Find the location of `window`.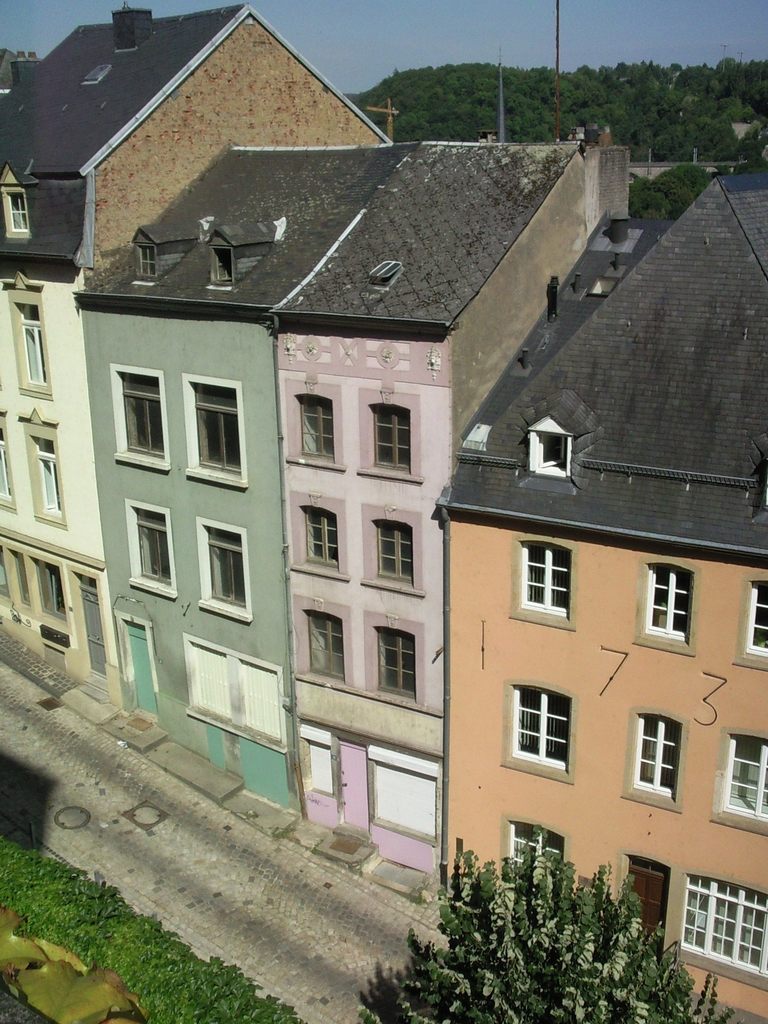
Location: detection(646, 564, 691, 641).
